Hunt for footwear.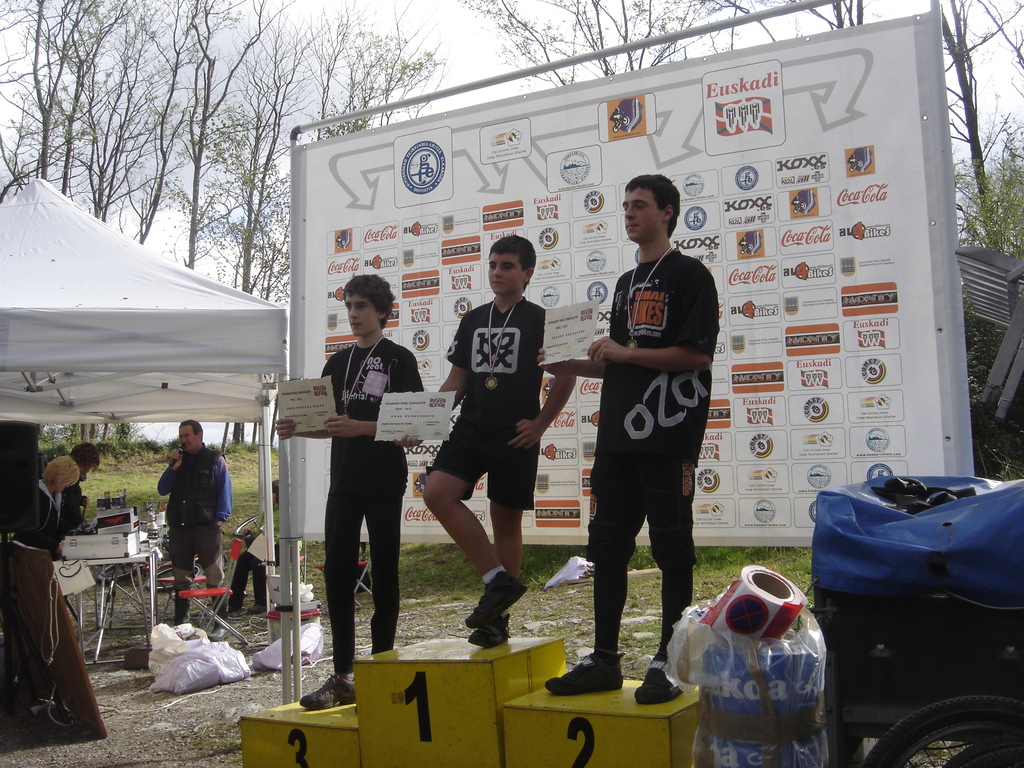
Hunted down at detection(541, 646, 625, 691).
